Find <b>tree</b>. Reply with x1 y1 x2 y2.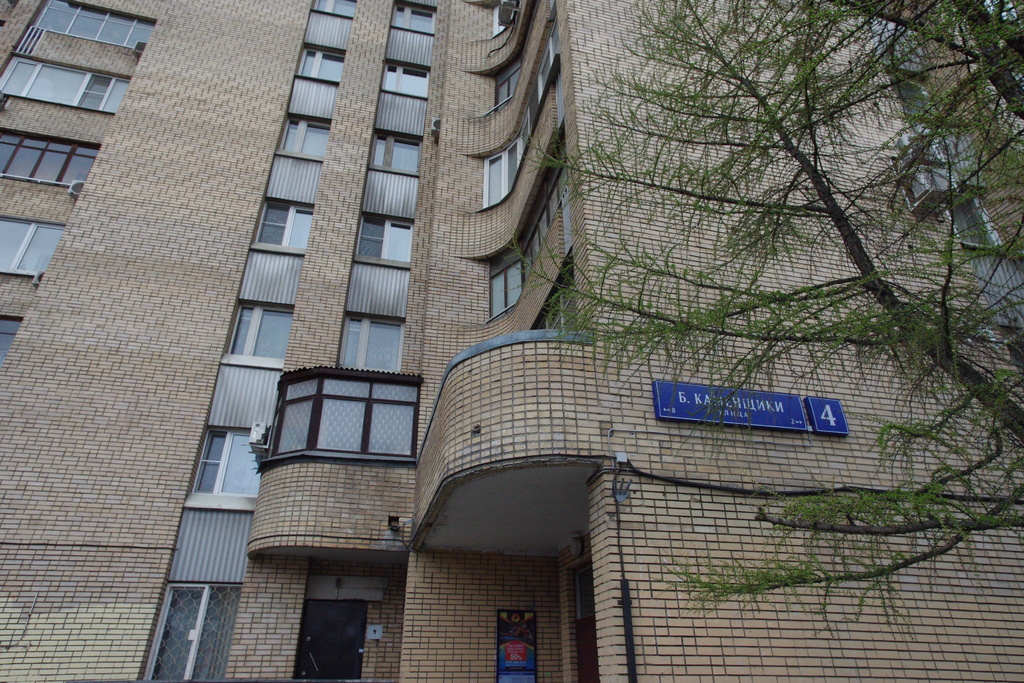
672 25 1007 501.
